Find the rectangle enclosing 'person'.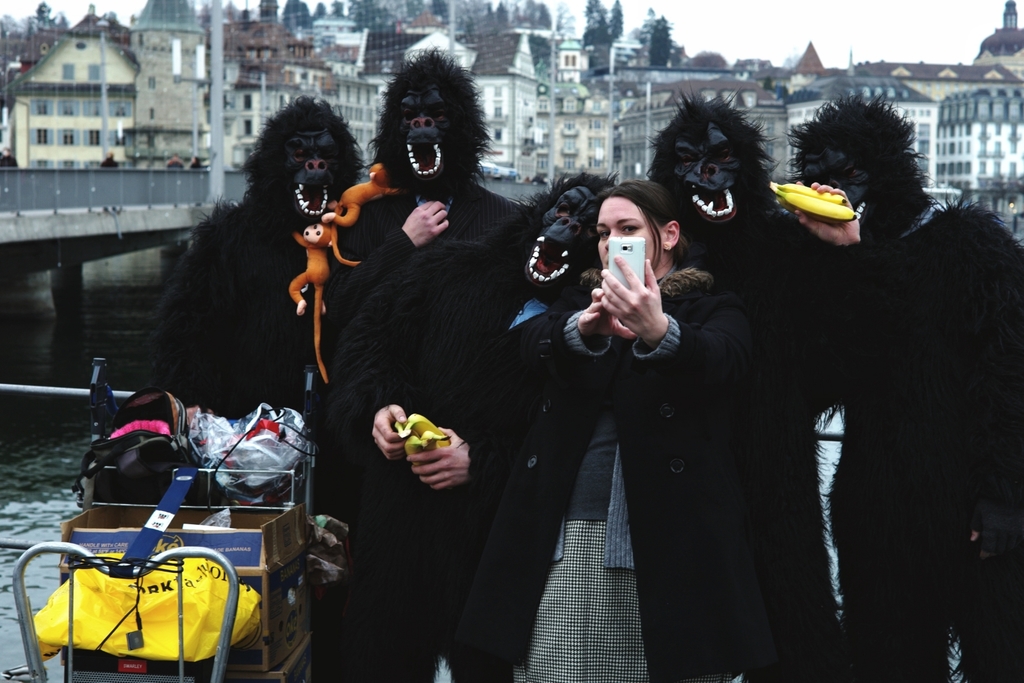
[648,88,847,682].
